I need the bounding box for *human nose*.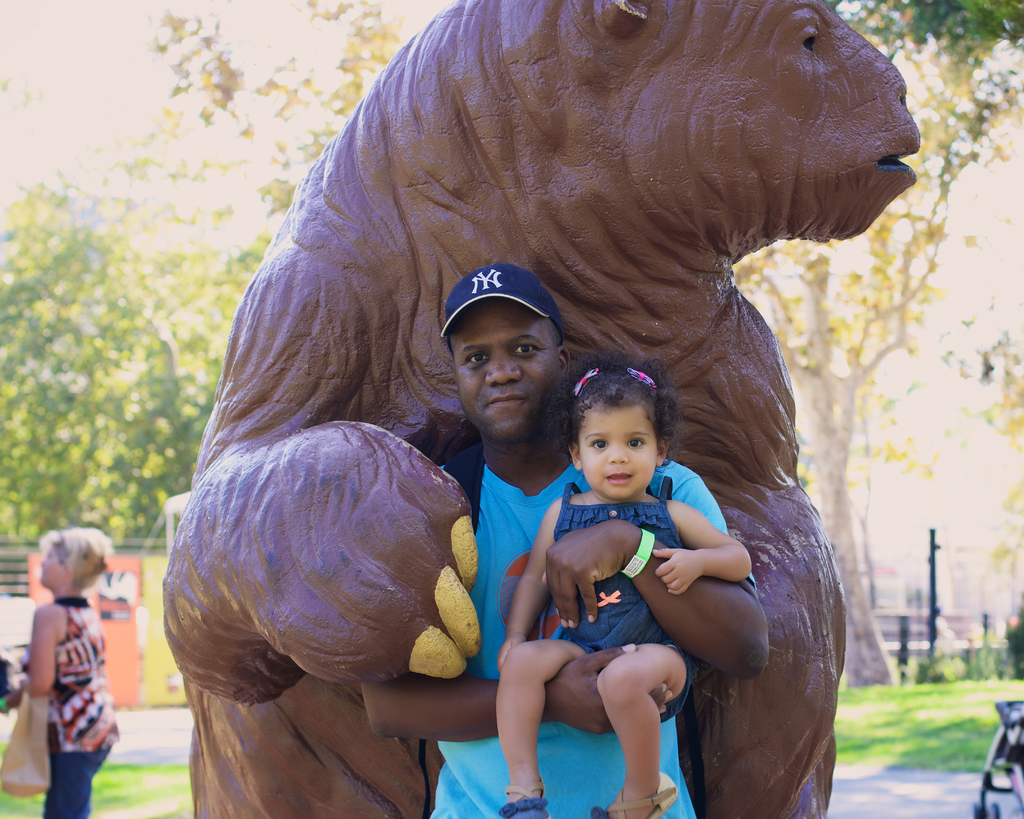
Here it is: 486,353,524,382.
